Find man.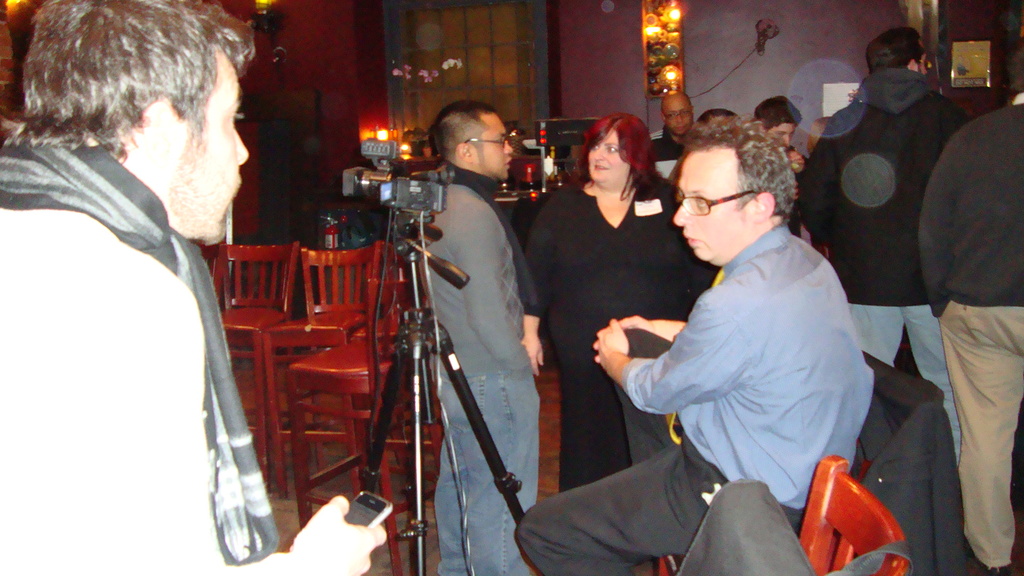
x1=798, y1=26, x2=968, y2=464.
